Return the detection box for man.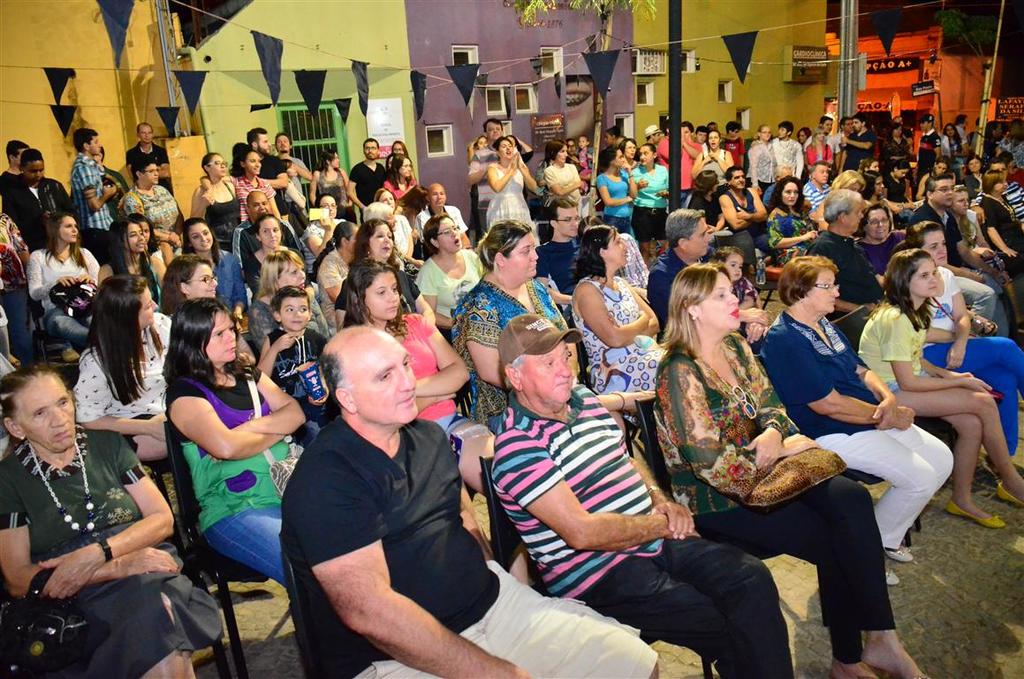
(909,115,939,167).
